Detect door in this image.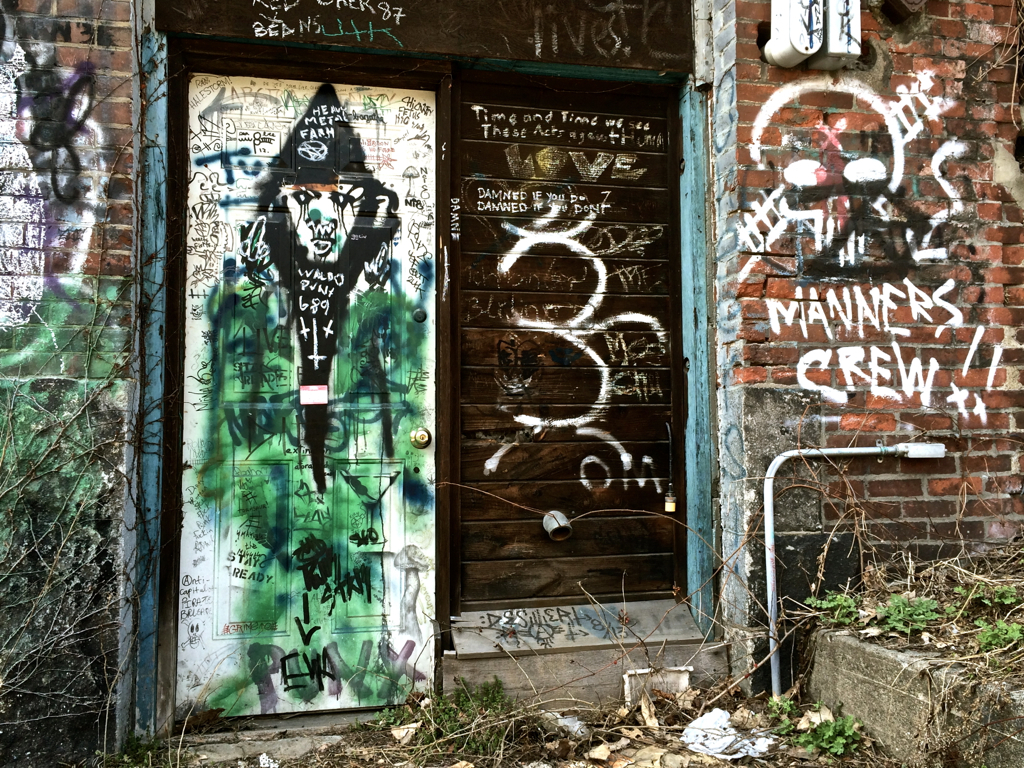
Detection: [163,66,439,730].
